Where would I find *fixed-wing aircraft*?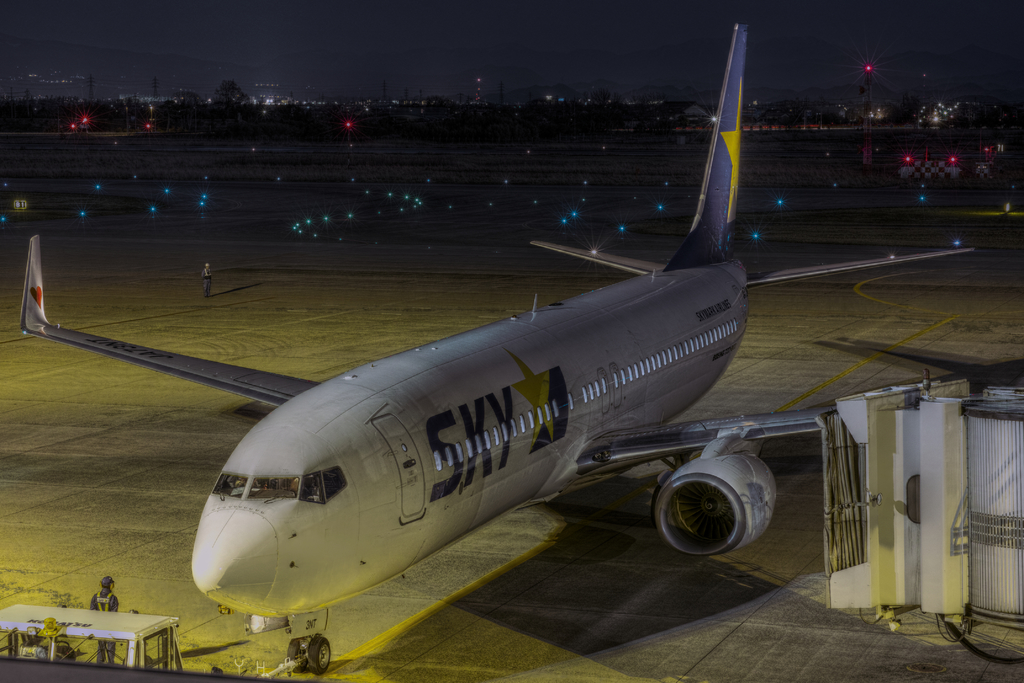
At (20, 21, 1023, 676).
